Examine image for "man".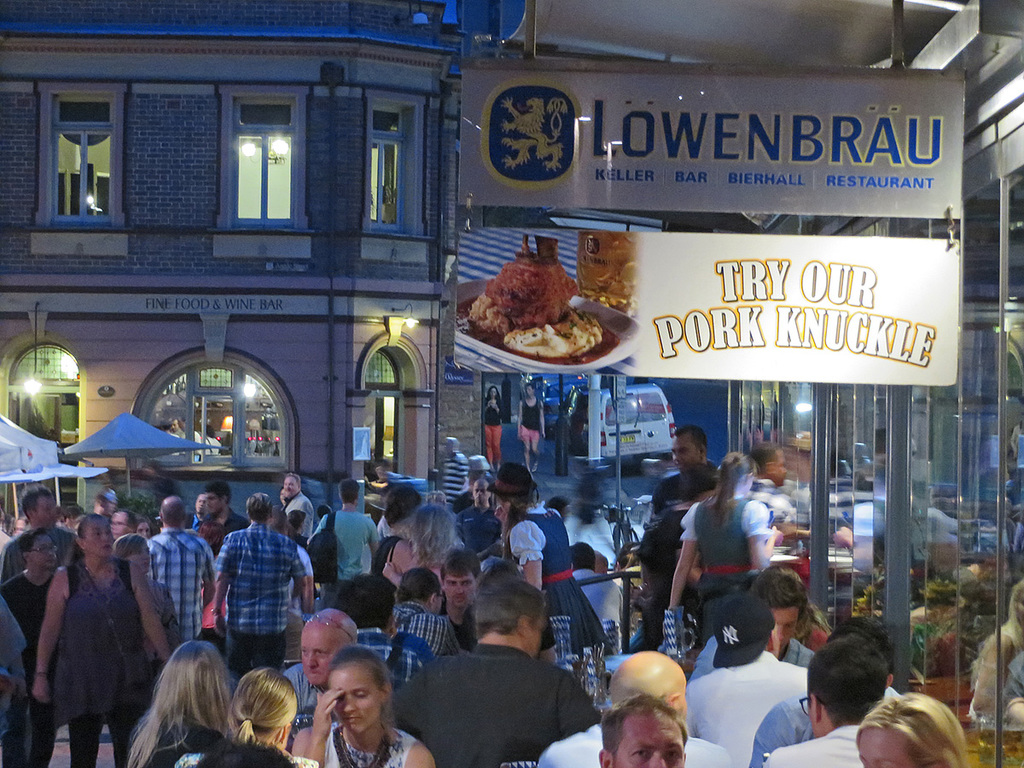
Examination result: 107/511/136/540.
